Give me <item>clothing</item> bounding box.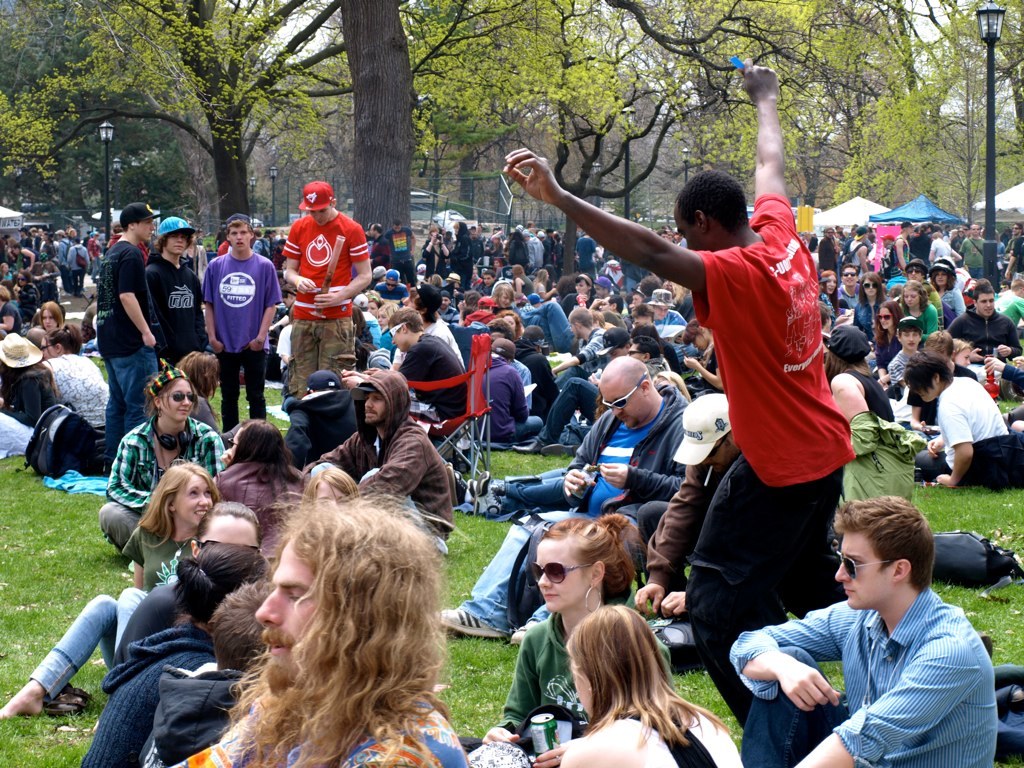
105, 404, 252, 538.
